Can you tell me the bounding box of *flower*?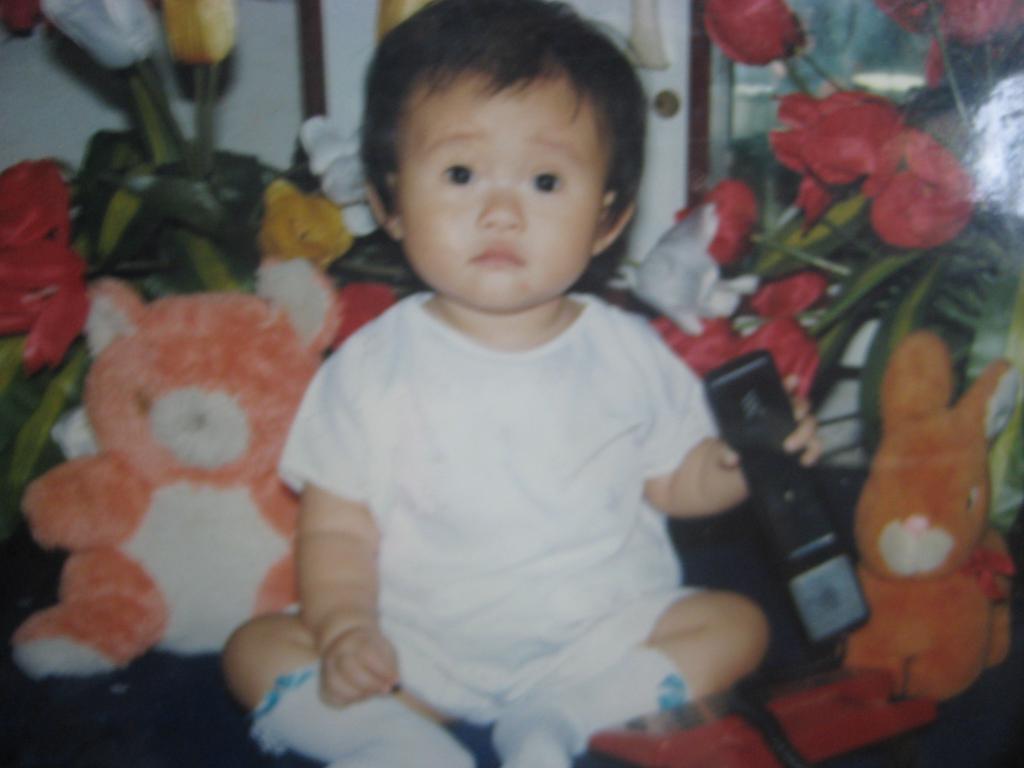
(298, 111, 367, 239).
